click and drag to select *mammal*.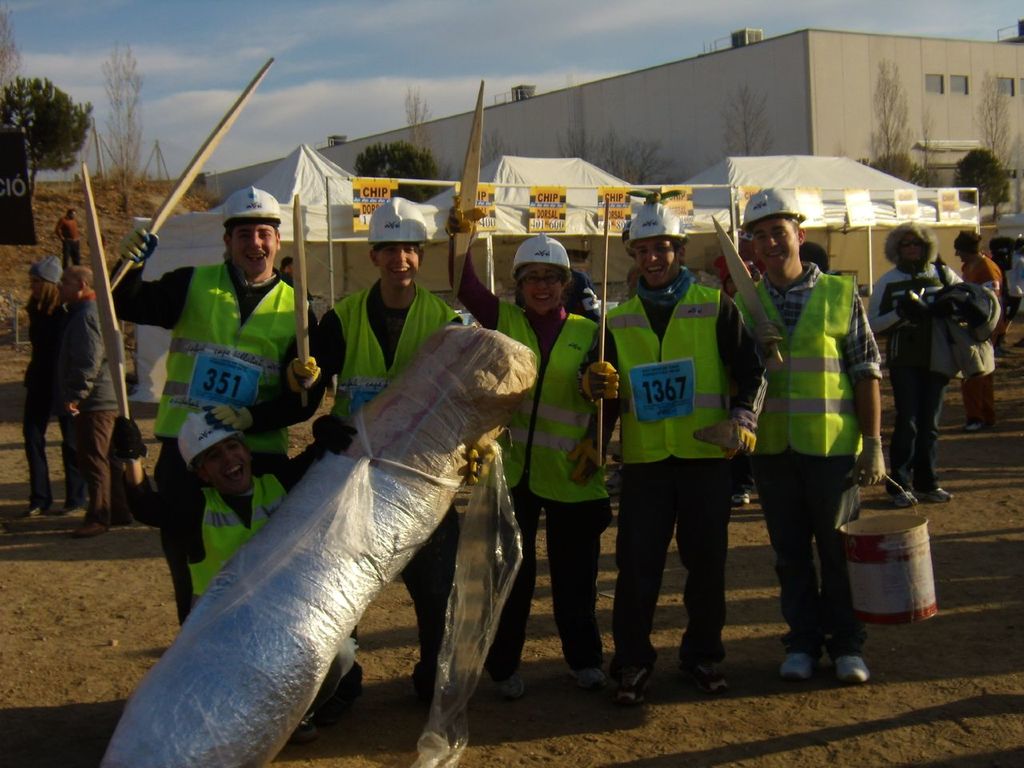
Selection: box=[721, 216, 878, 682].
